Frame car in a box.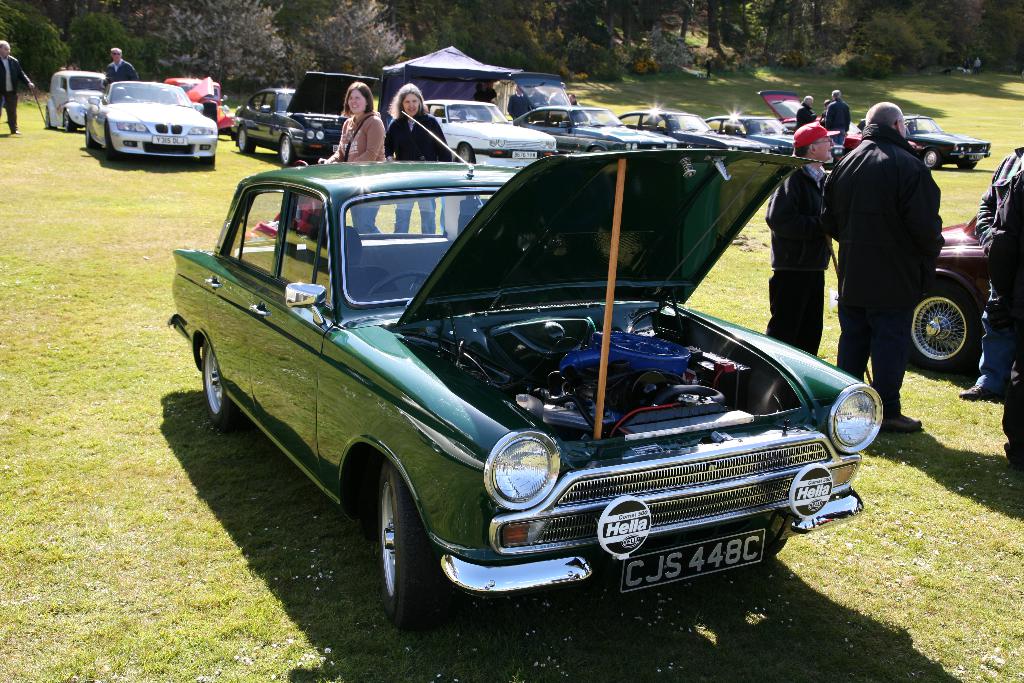
<box>177,127,899,644</box>.
